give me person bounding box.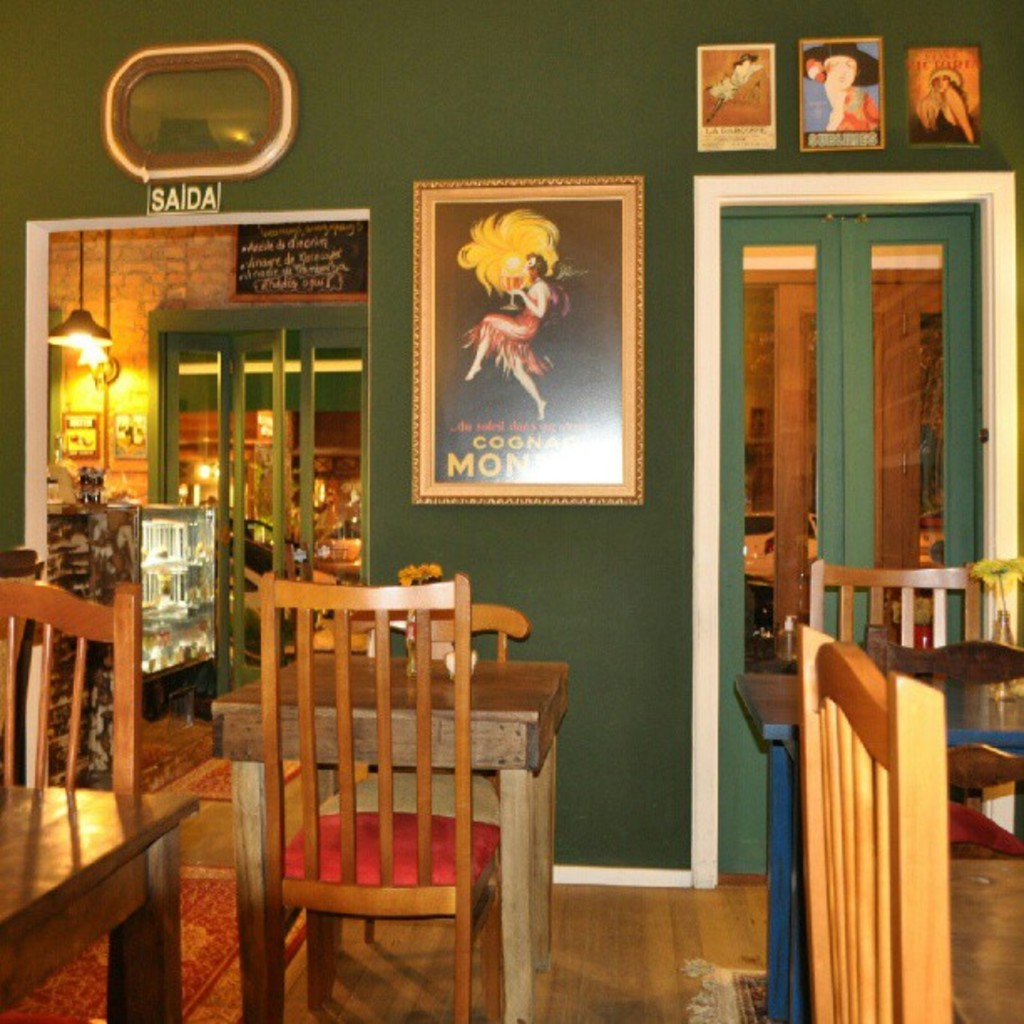
[left=713, top=54, right=761, bottom=120].
